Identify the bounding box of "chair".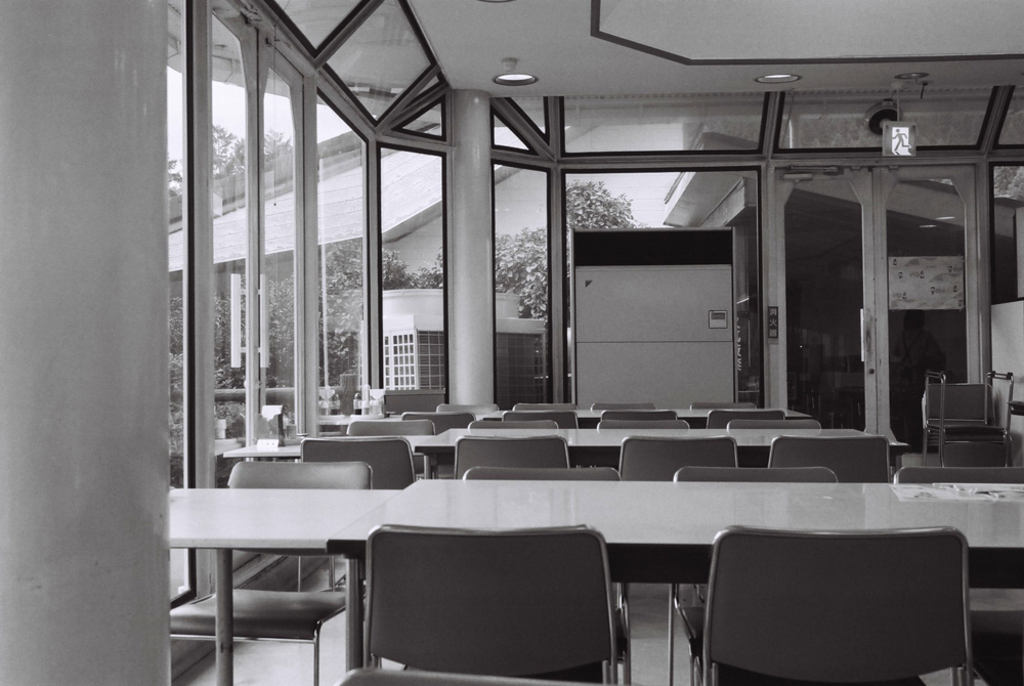
589:398:657:411.
